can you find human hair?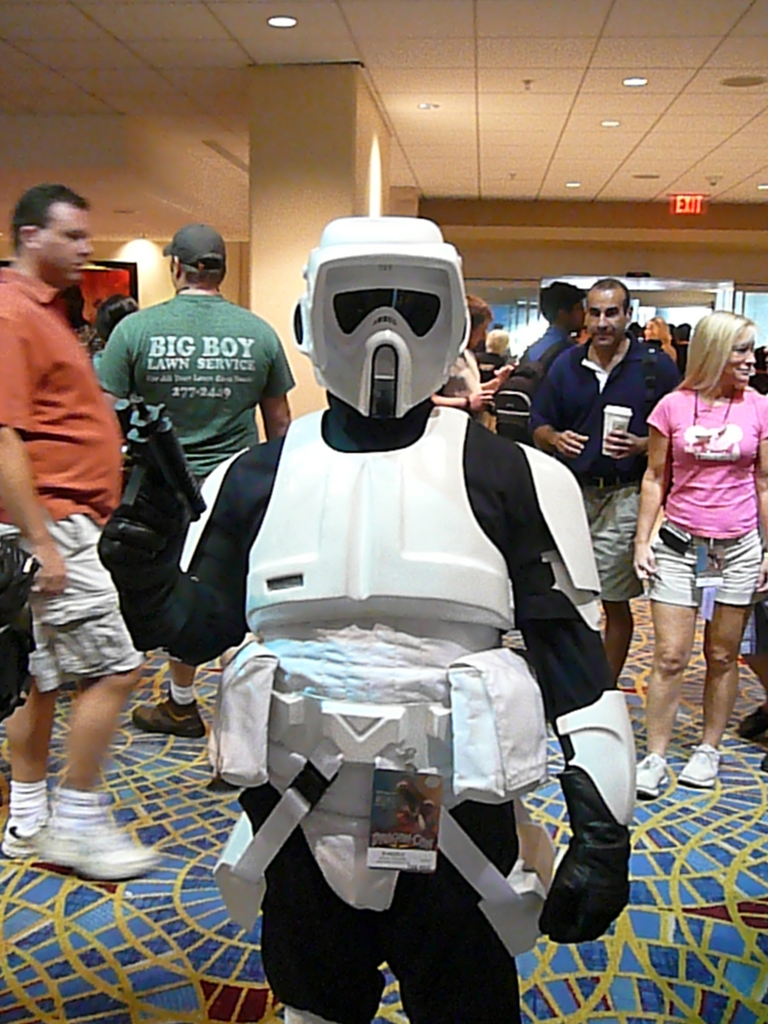
Yes, bounding box: Rect(464, 292, 488, 342).
